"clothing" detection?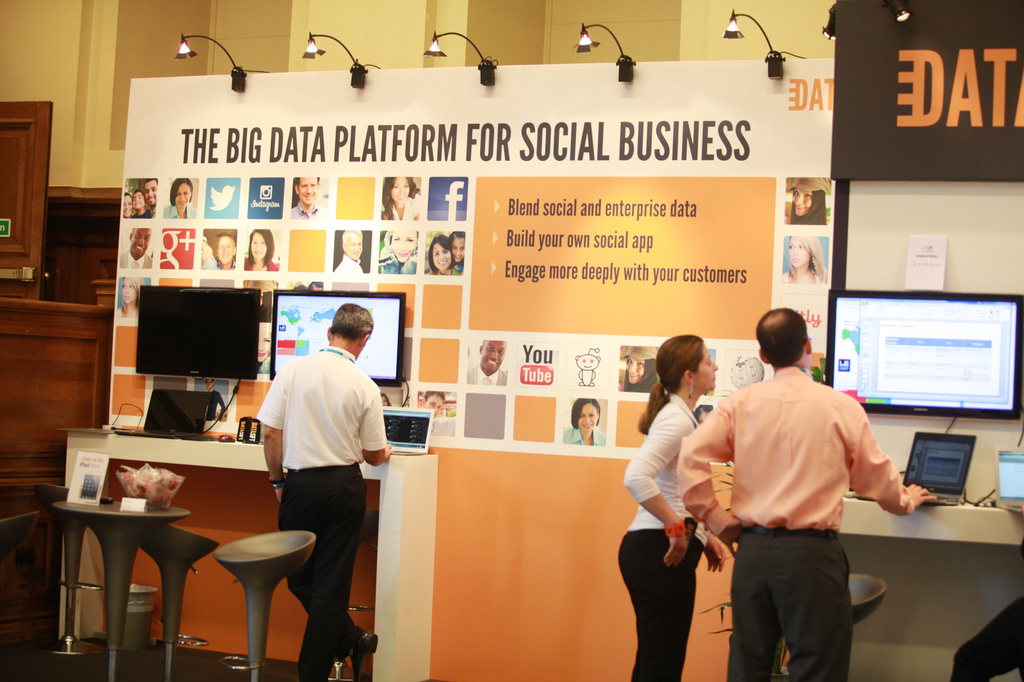
bbox=[290, 204, 325, 220]
